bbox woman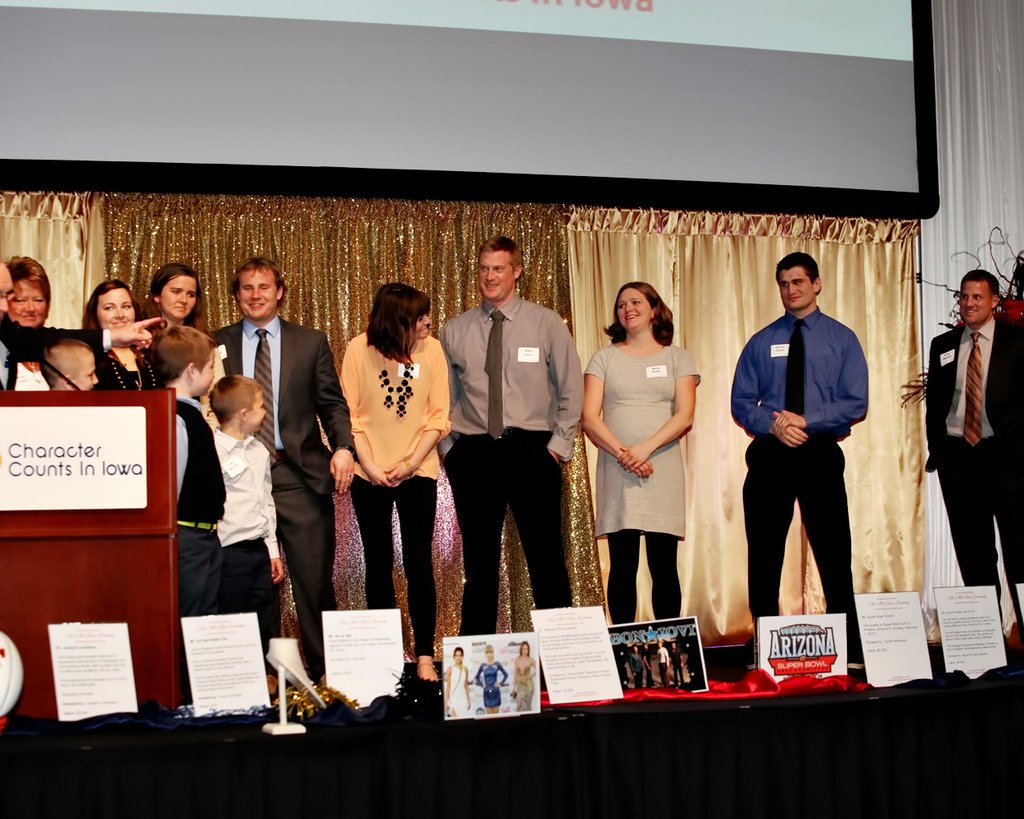
84, 279, 165, 392
